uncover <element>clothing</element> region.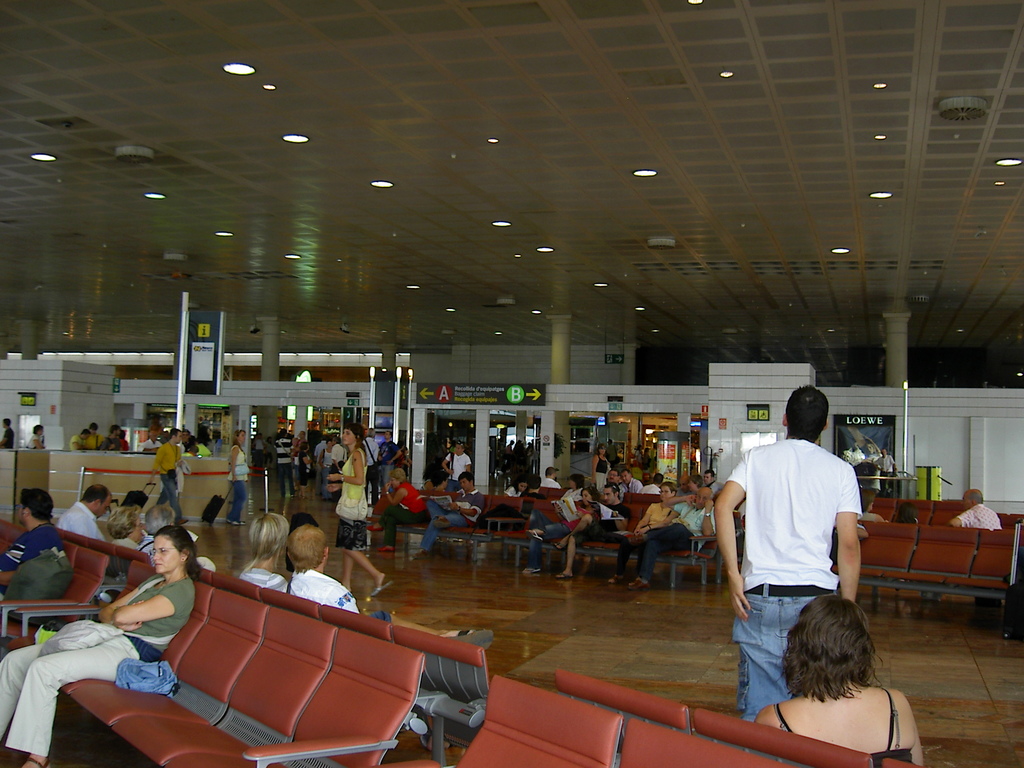
Uncovered: x1=534 y1=493 x2=595 y2=560.
